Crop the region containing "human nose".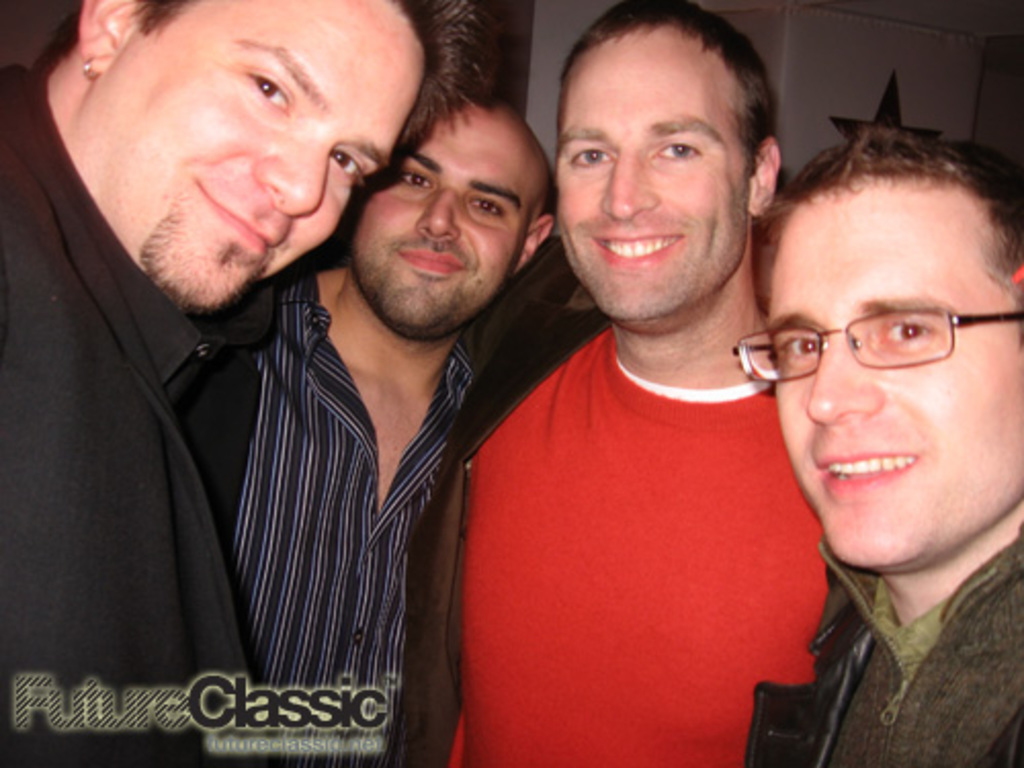
Crop region: l=254, t=139, r=334, b=219.
